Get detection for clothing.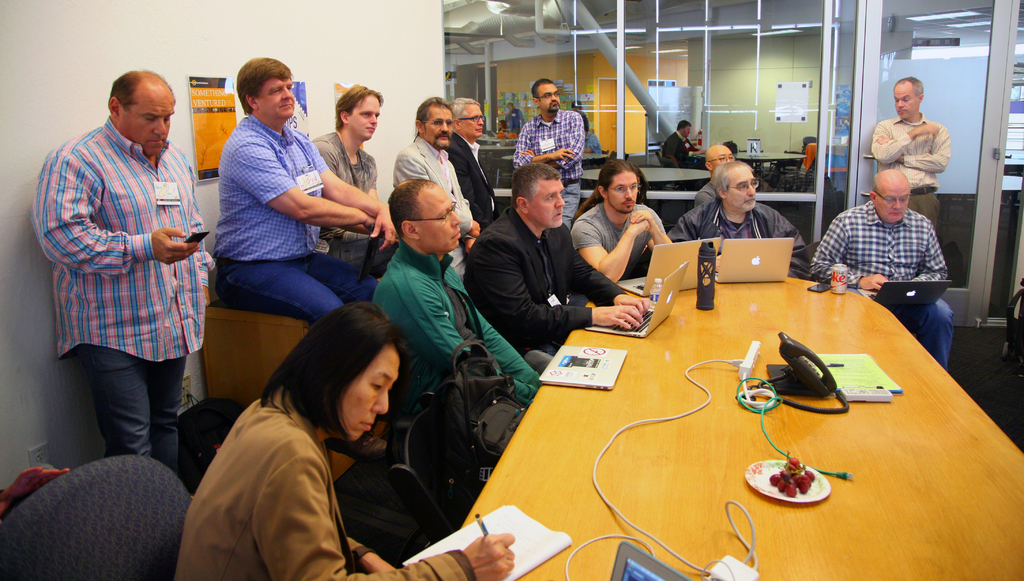
Detection: [left=372, top=234, right=540, bottom=422].
